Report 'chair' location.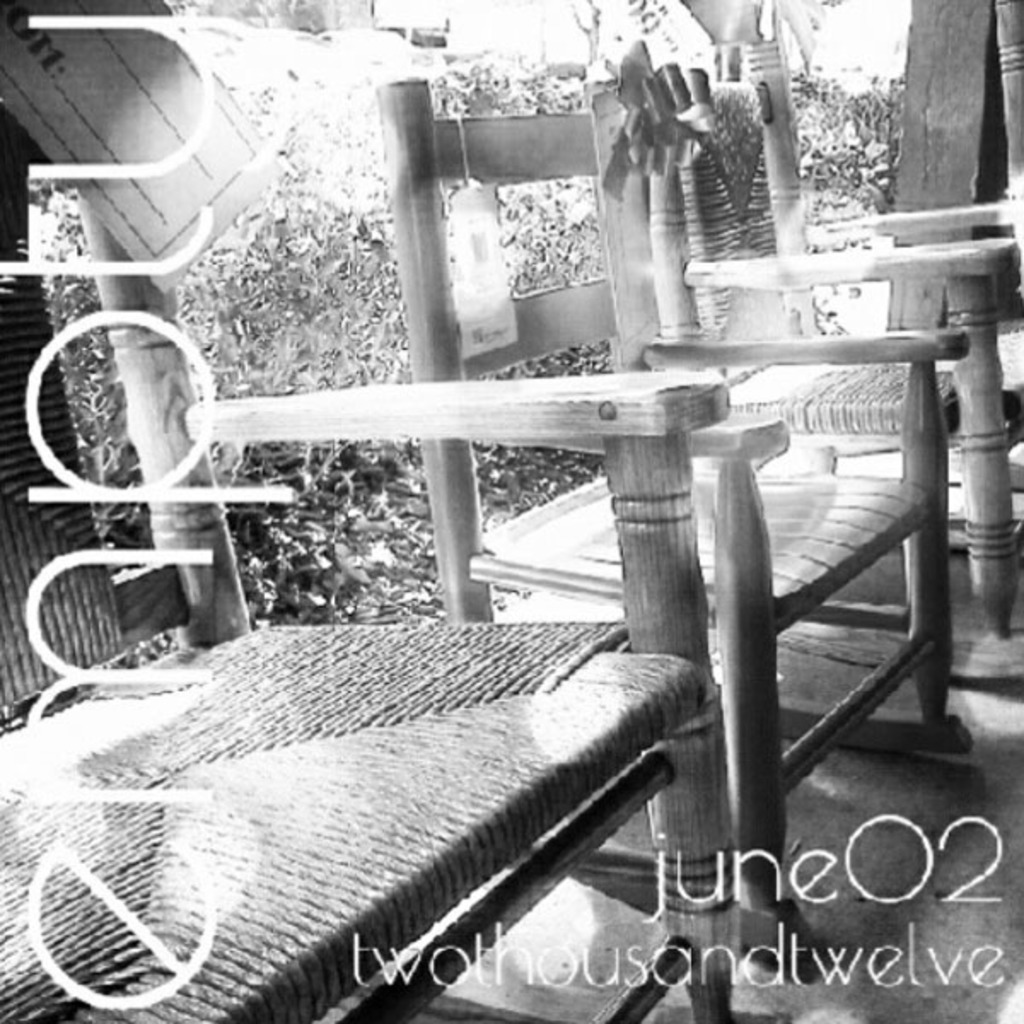
Report: rect(362, 77, 969, 905).
